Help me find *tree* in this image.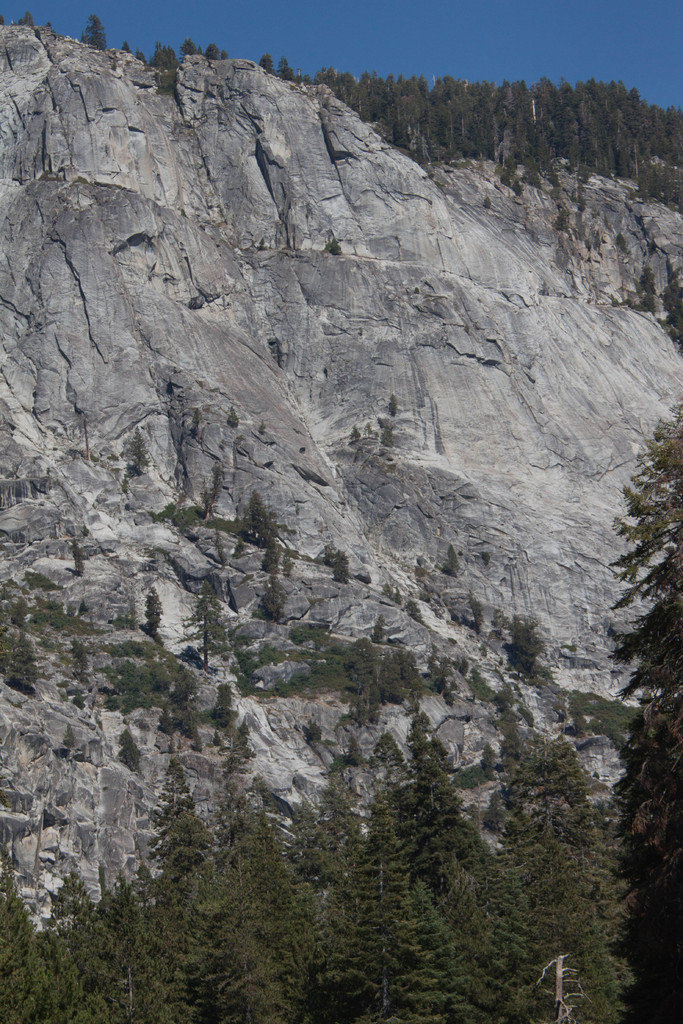
Found it: 255, 577, 290, 622.
